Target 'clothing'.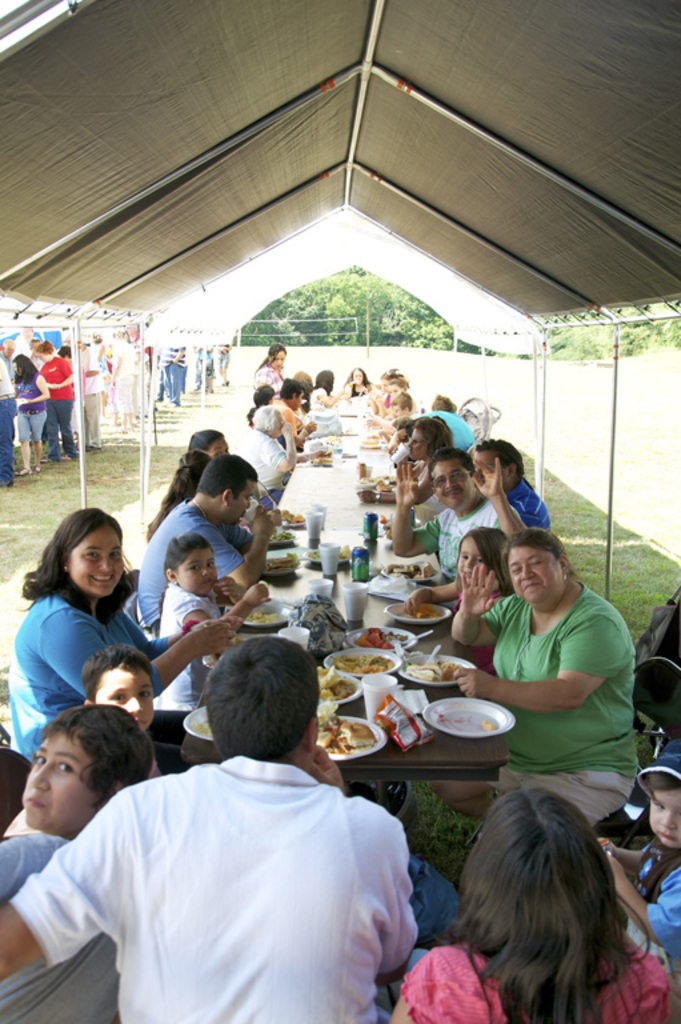
Target region: (x1=388, y1=916, x2=680, y2=1023).
